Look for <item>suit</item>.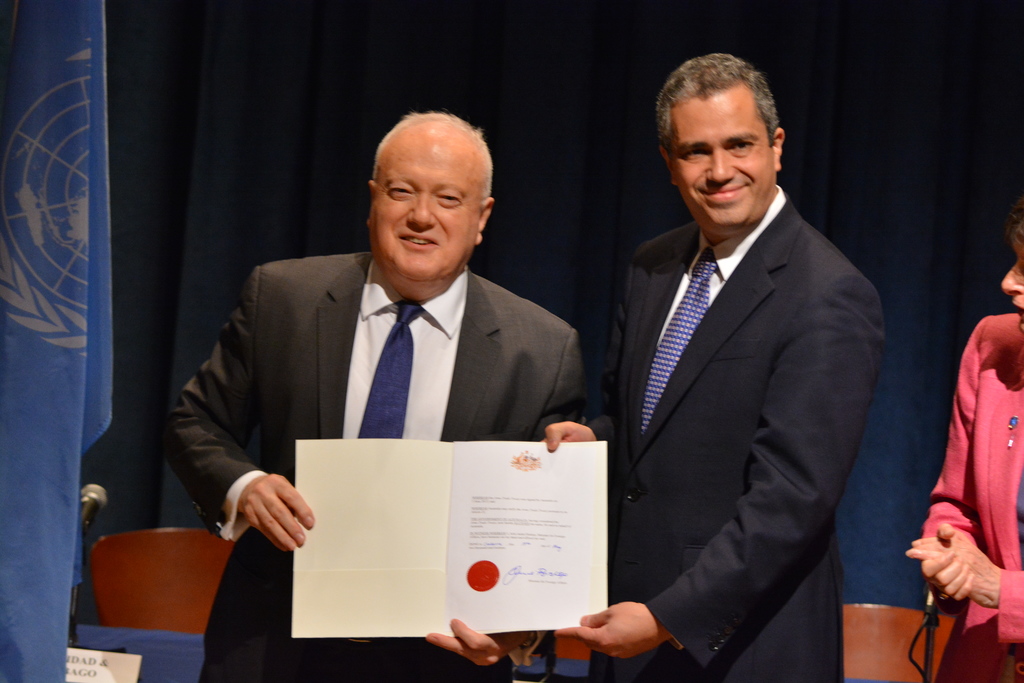
Found: [595,67,905,682].
